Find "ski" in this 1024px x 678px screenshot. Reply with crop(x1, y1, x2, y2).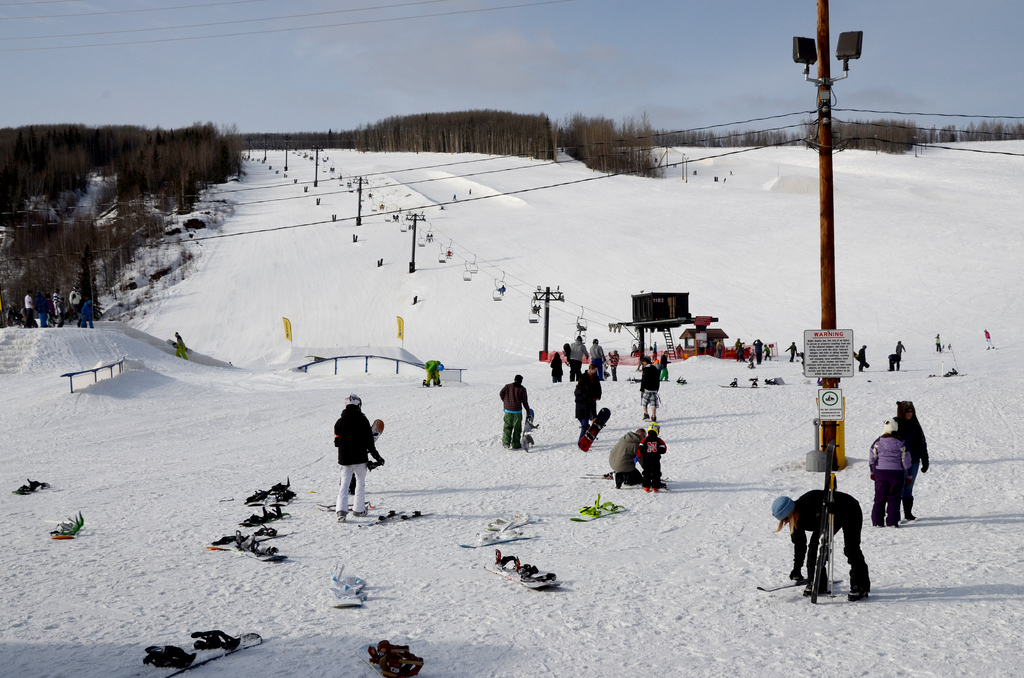
crop(207, 537, 288, 568).
